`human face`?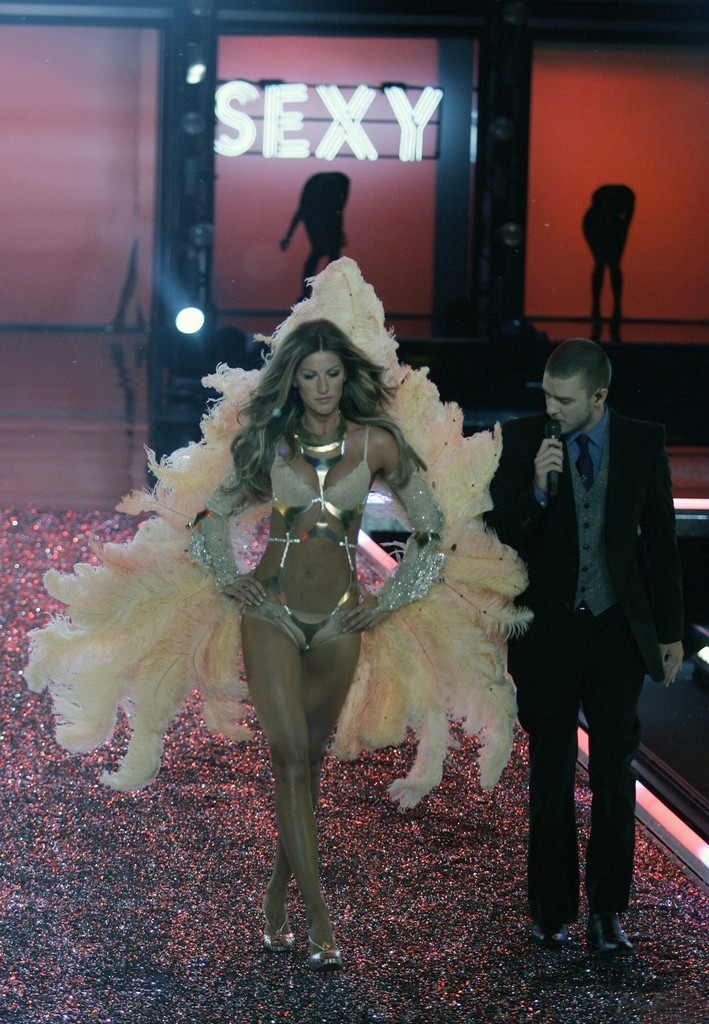
l=298, t=352, r=344, b=415
